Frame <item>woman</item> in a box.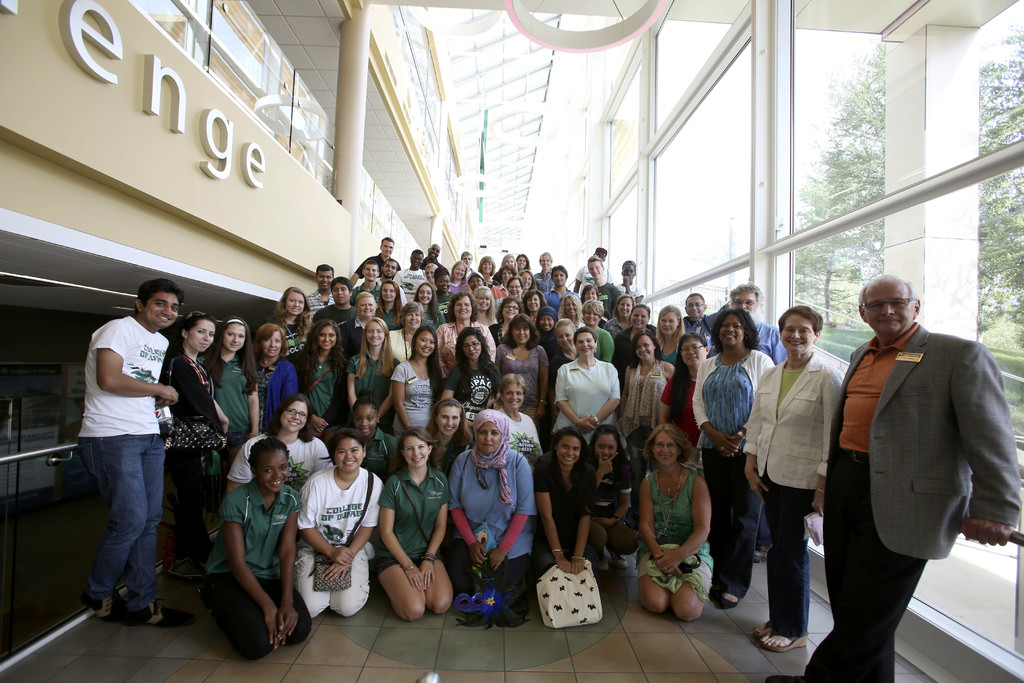
(230,399,326,492).
